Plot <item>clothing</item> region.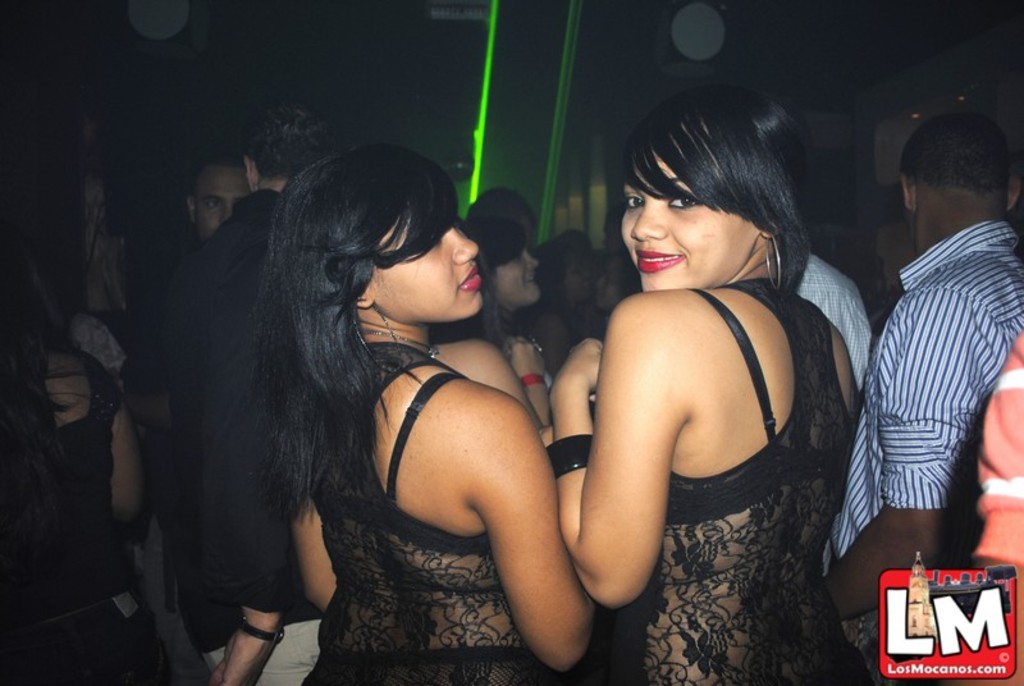
Plotted at (left=311, top=320, right=576, bottom=685).
